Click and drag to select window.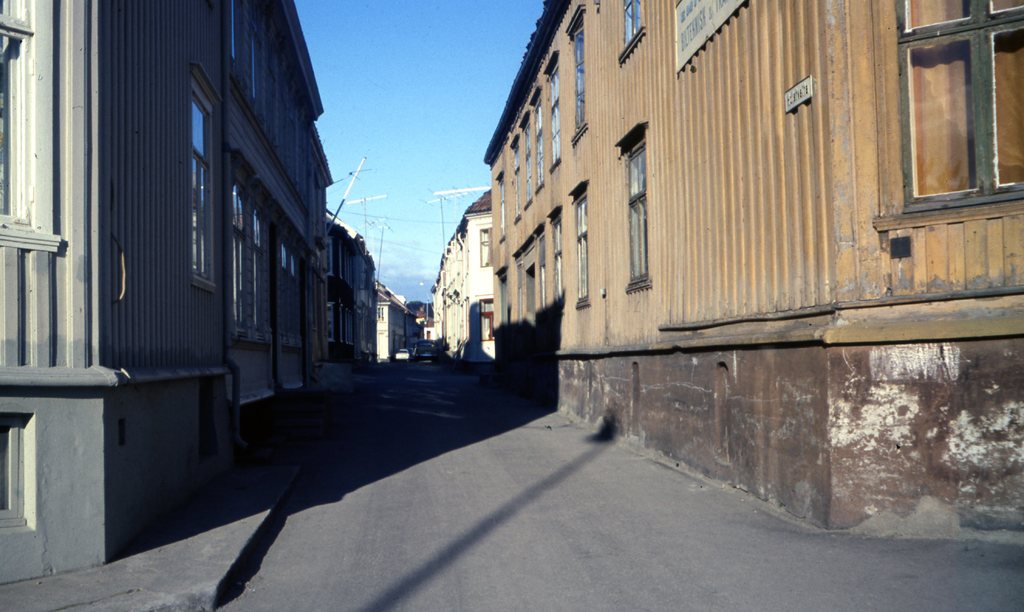
Selection: 566:4:591:147.
